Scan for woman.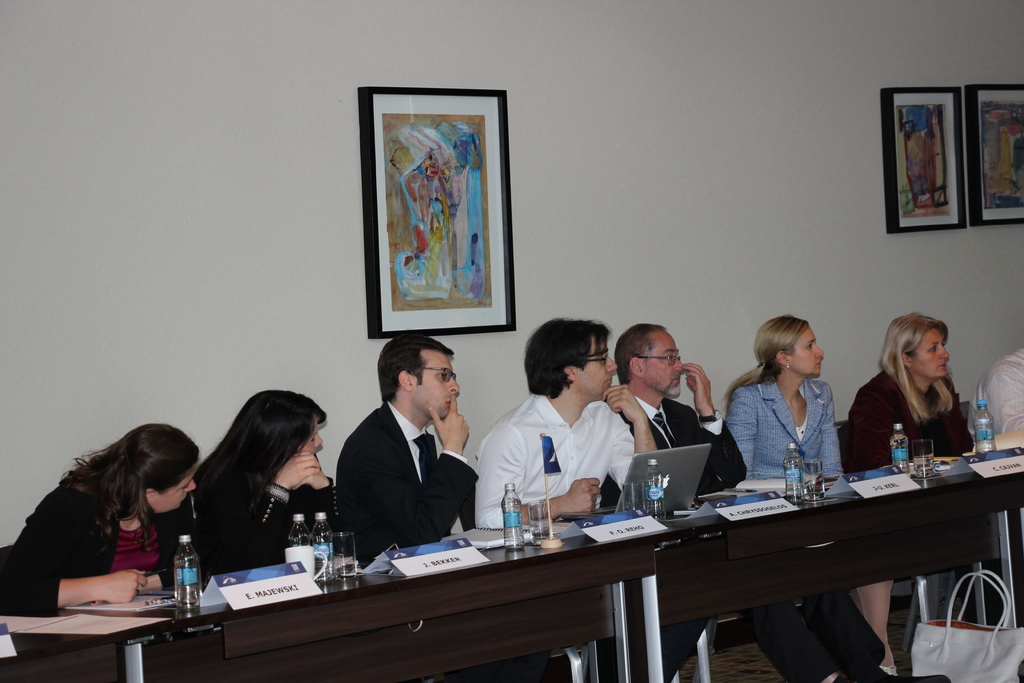
Scan result: (726,313,913,682).
